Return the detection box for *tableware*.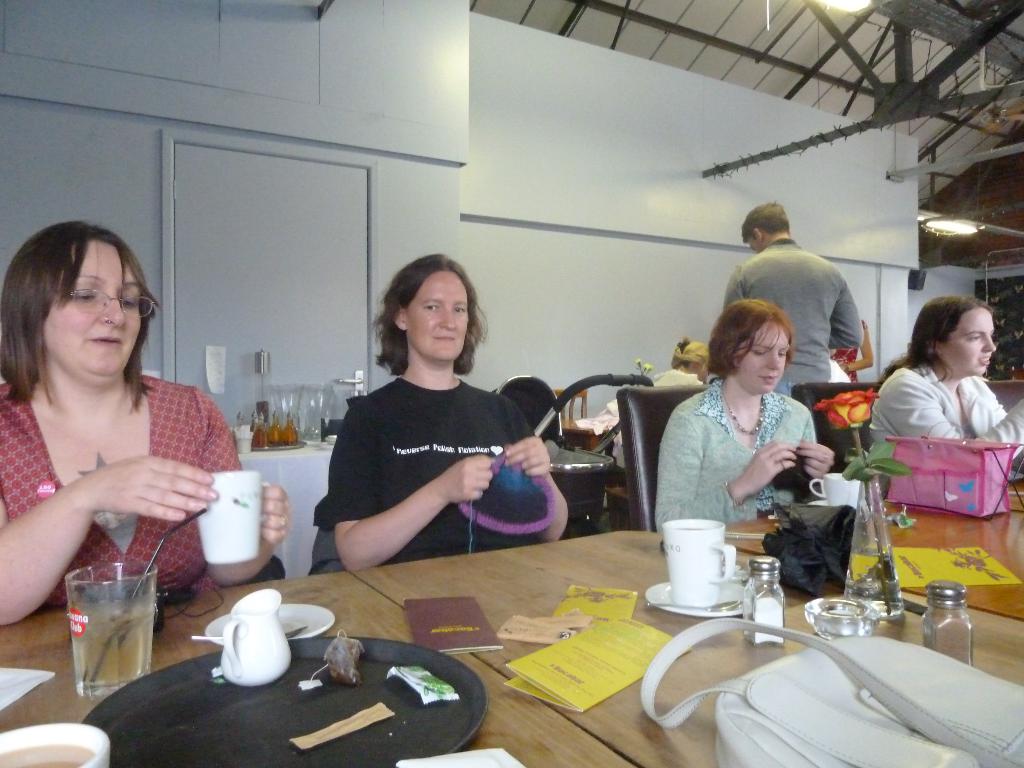
{"x1": 200, "y1": 598, "x2": 336, "y2": 641}.
